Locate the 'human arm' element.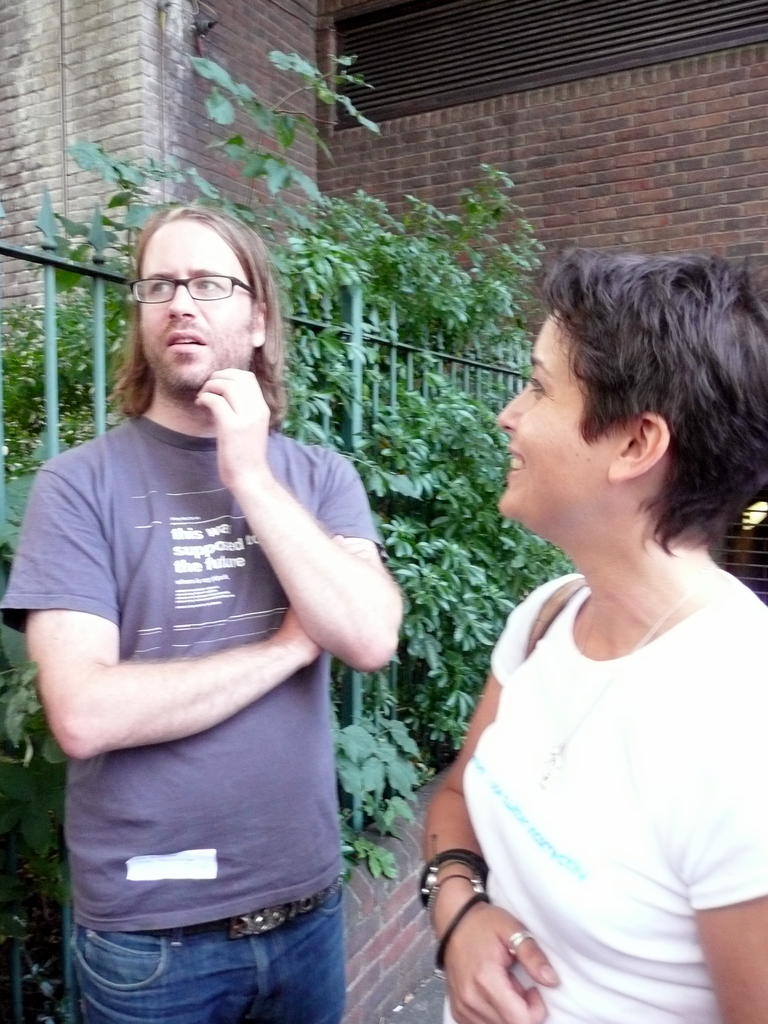
Element bbox: box(412, 576, 557, 1023).
